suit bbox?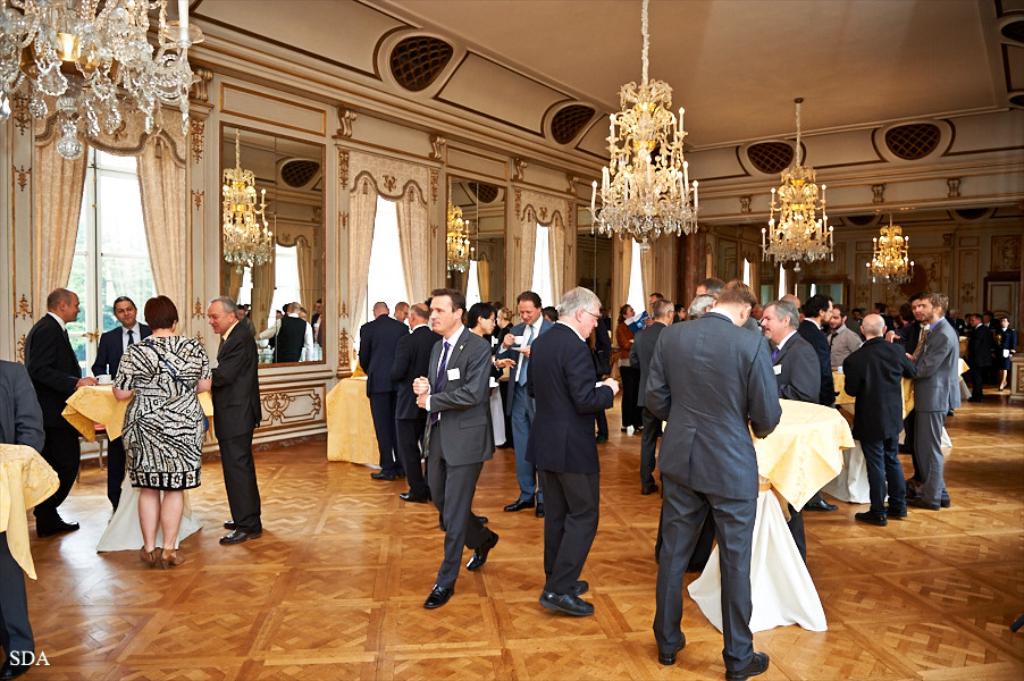
region(772, 325, 824, 404)
